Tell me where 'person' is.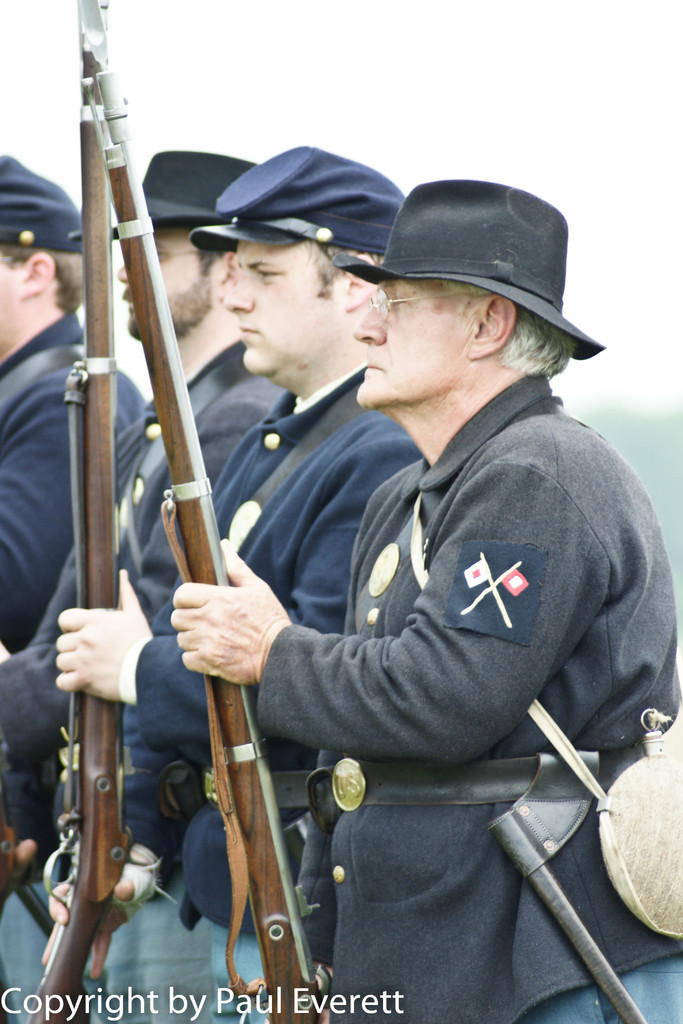
'person' is at x1=38 y1=144 x2=423 y2=1023.
